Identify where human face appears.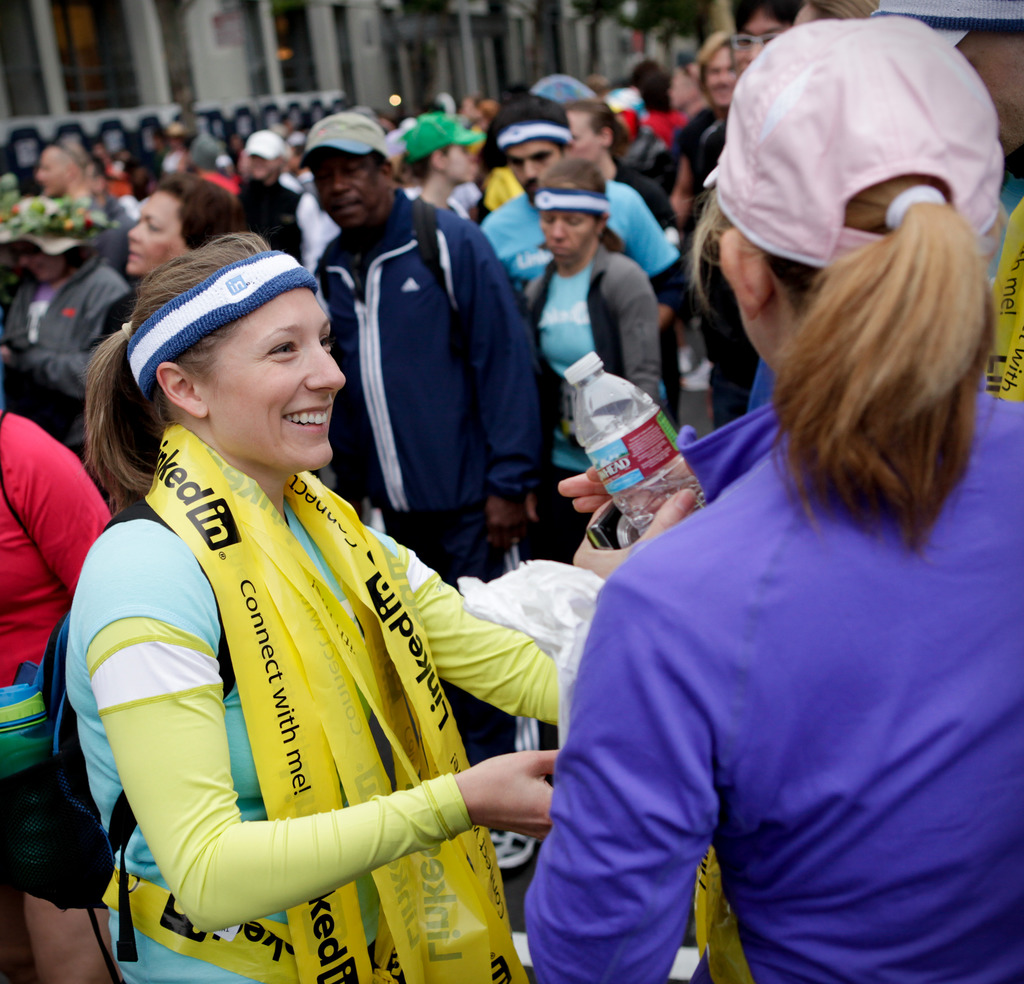
Appears at box=[319, 150, 380, 234].
